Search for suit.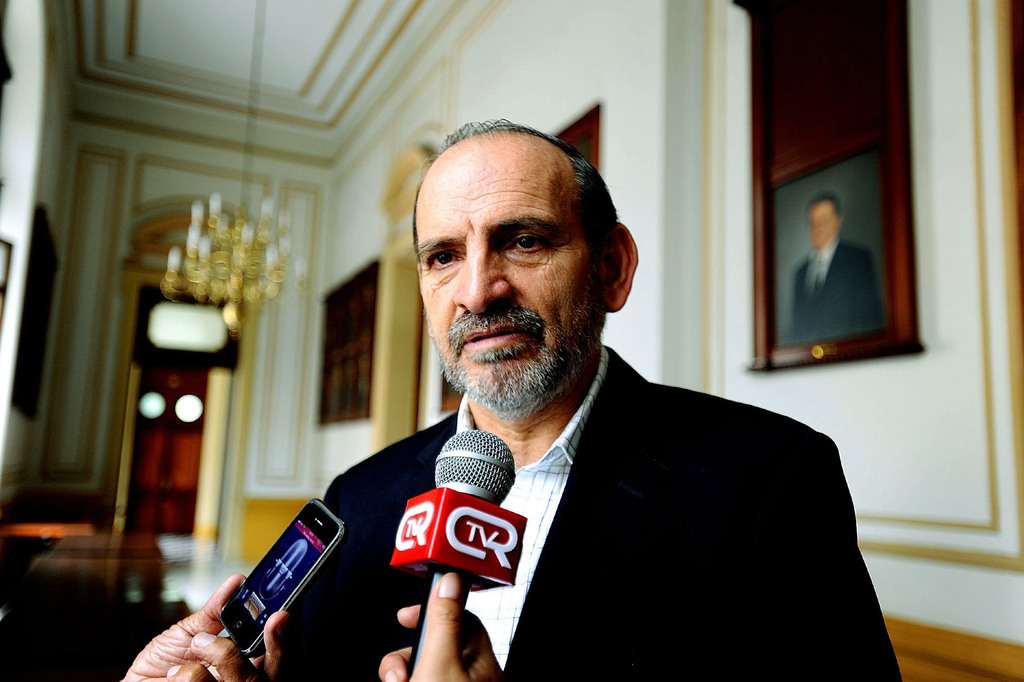
Found at box(218, 341, 913, 681).
